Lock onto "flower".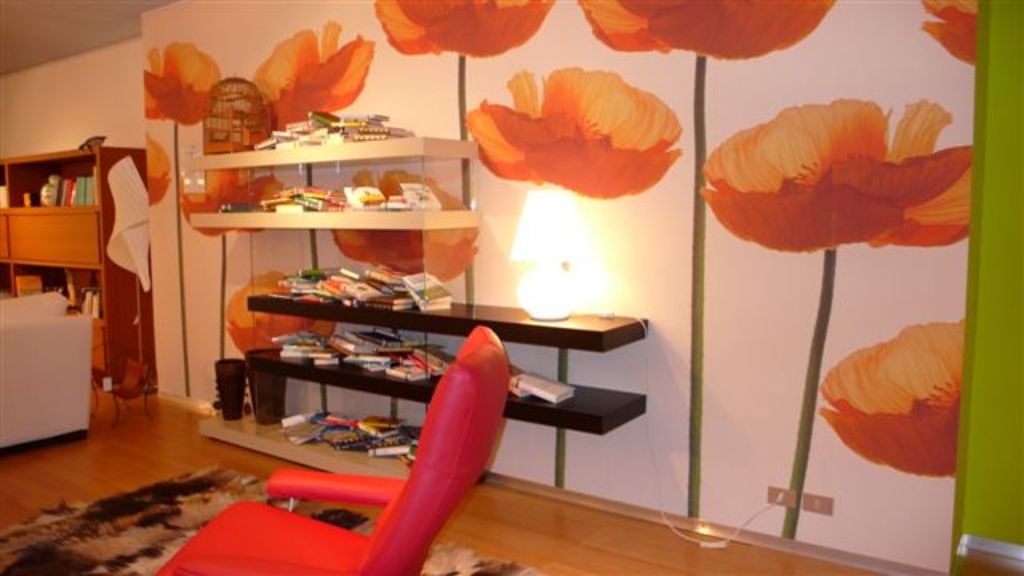
Locked: rect(227, 266, 342, 366).
